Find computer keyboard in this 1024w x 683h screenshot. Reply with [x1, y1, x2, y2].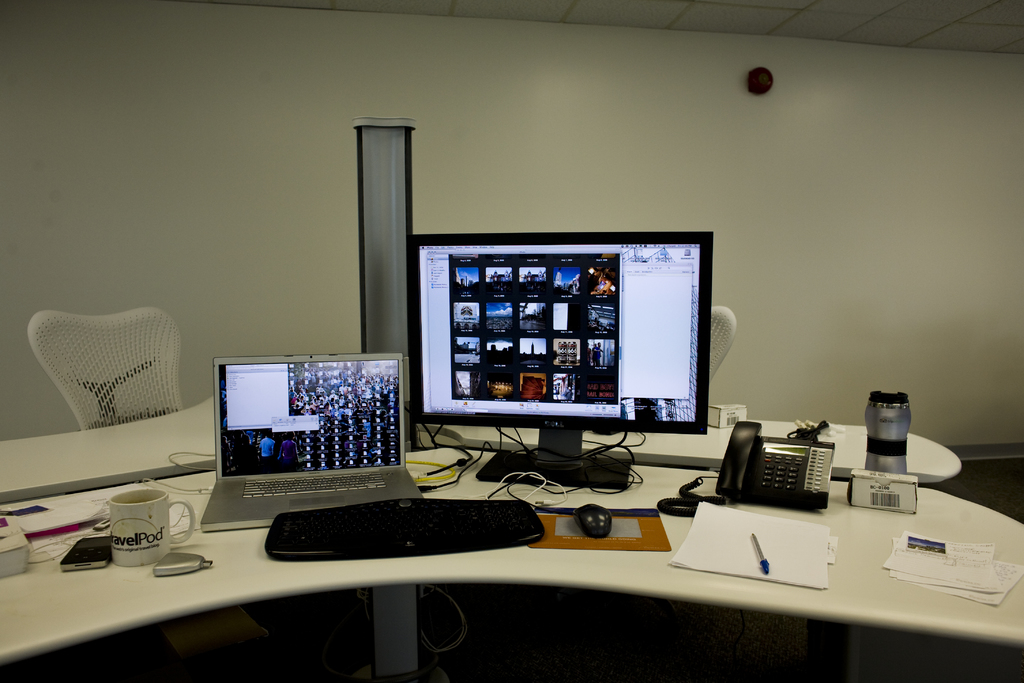
[264, 500, 546, 558].
